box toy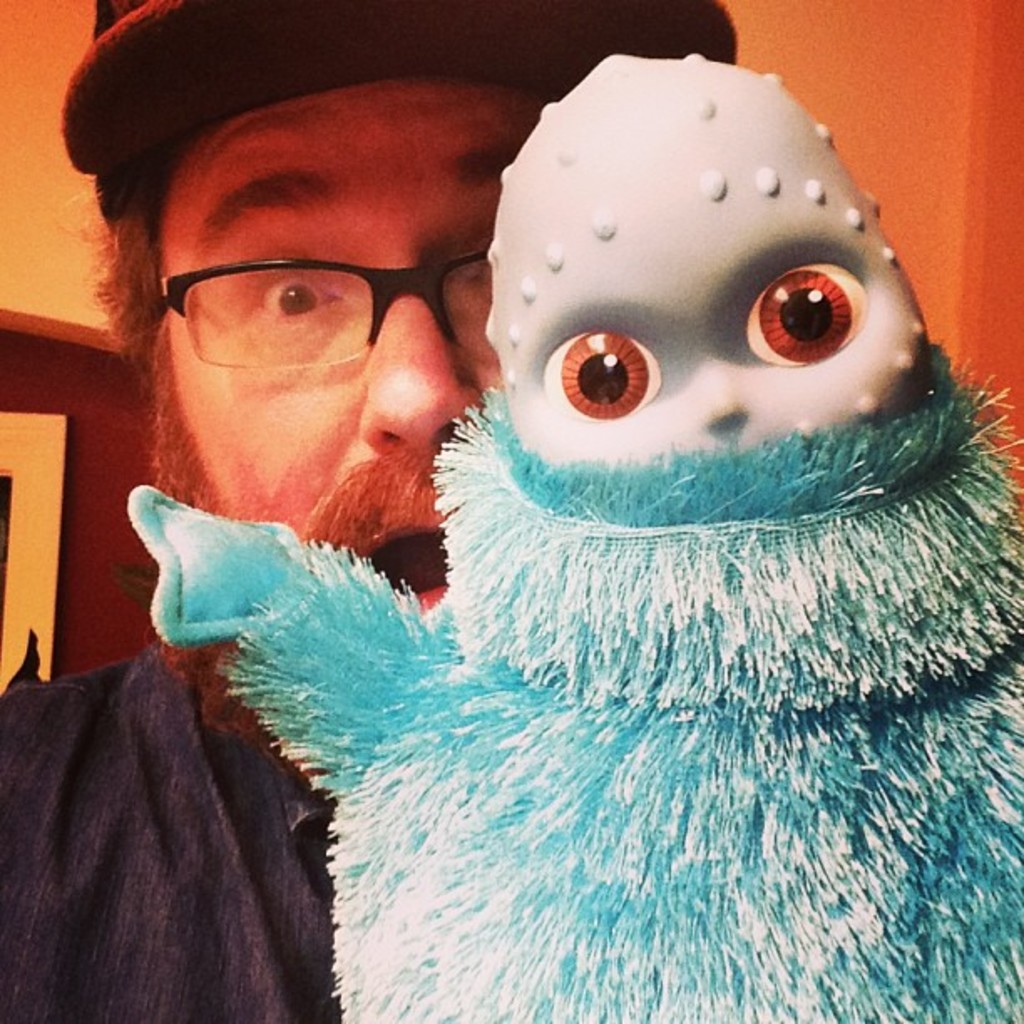
[122,151,937,977]
